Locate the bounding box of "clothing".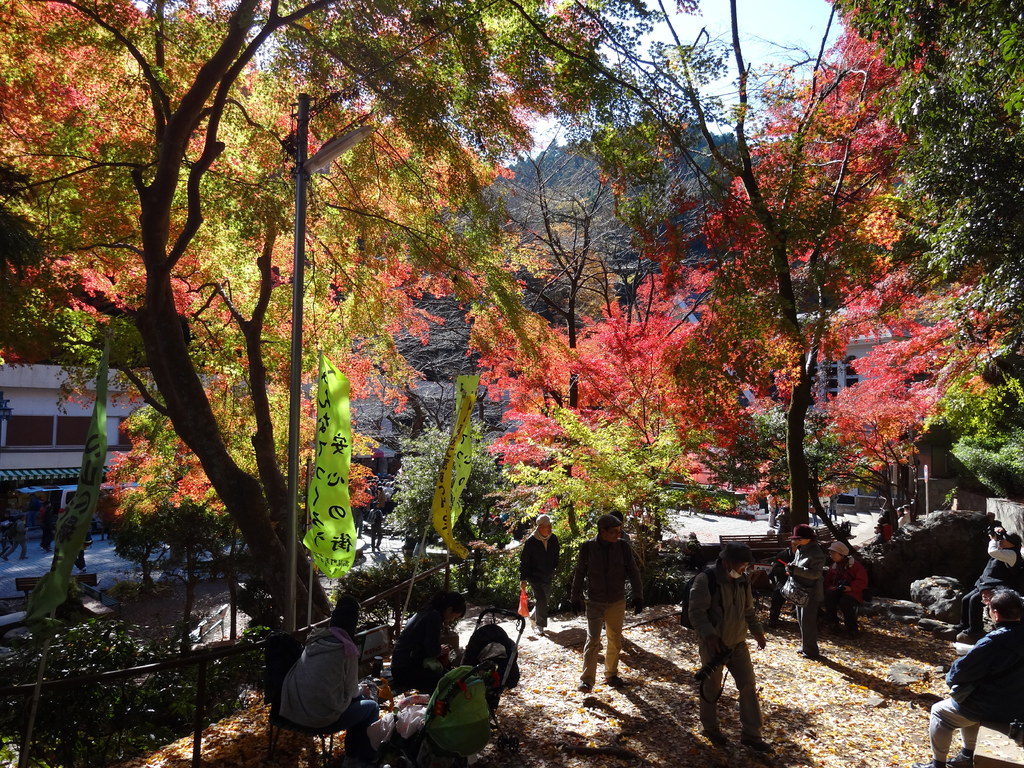
Bounding box: detection(963, 537, 1020, 632).
